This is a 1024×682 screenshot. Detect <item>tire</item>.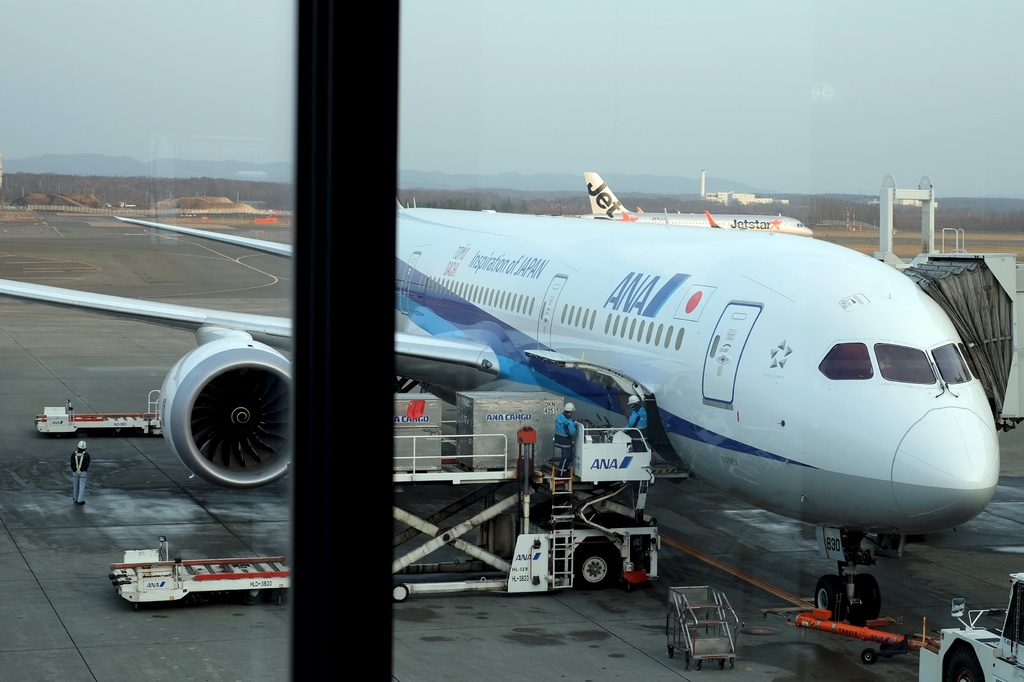
(x1=860, y1=650, x2=877, y2=666).
